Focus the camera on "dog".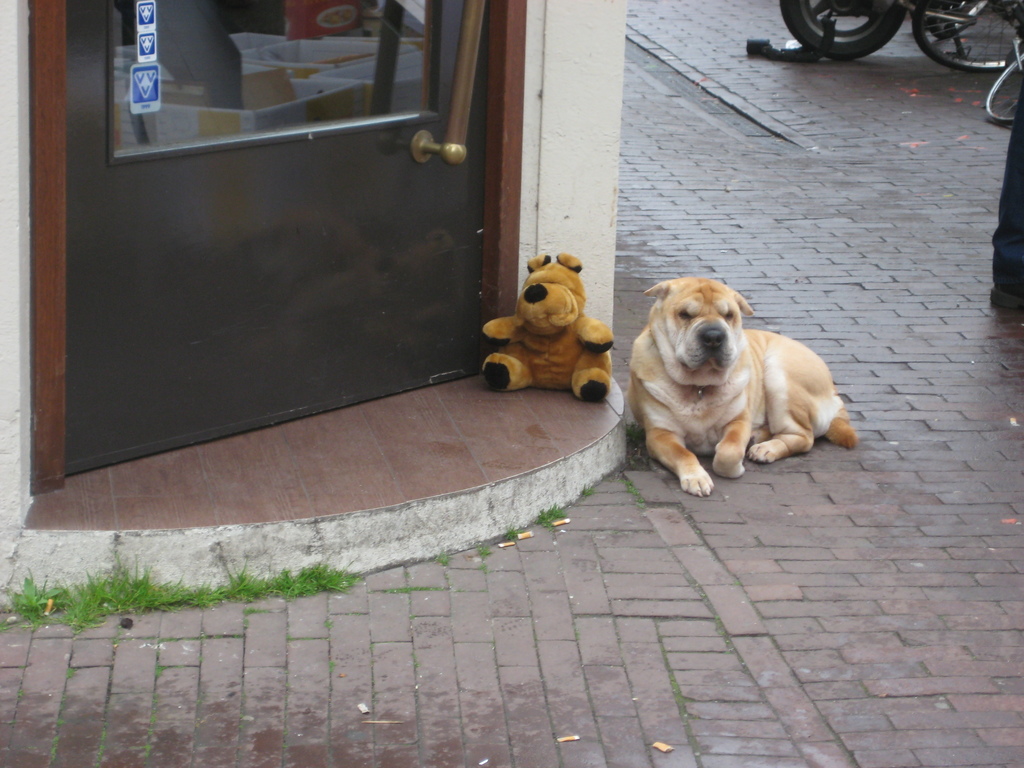
Focus region: {"x1": 628, "y1": 279, "x2": 858, "y2": 499}.
